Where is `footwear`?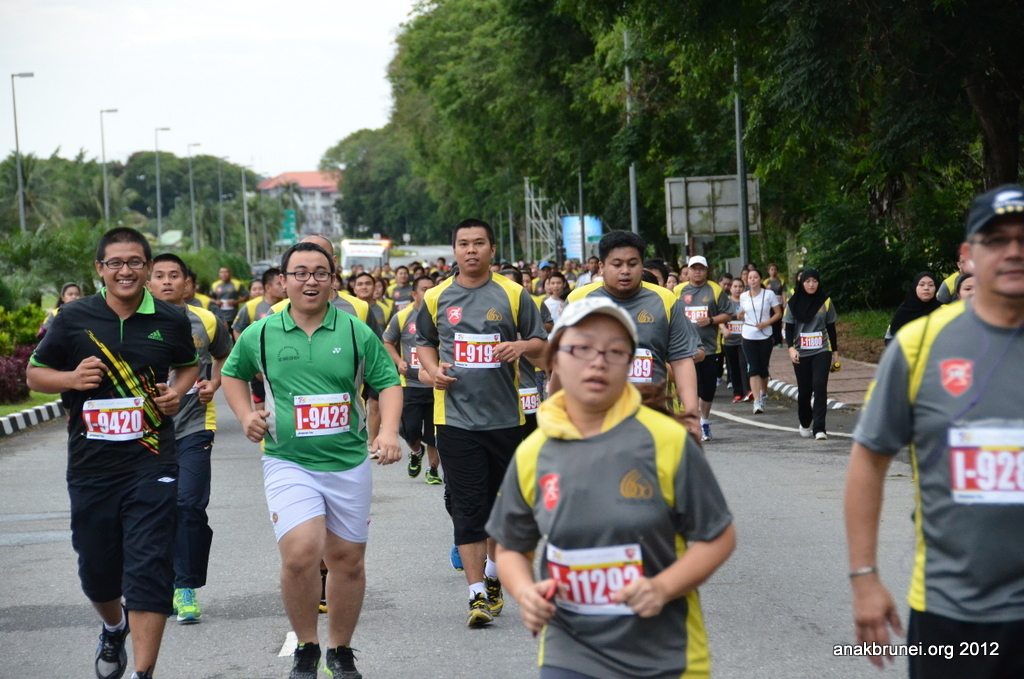
{"left": 170, "top": 584, "right": 201, "bottom": 621}.
